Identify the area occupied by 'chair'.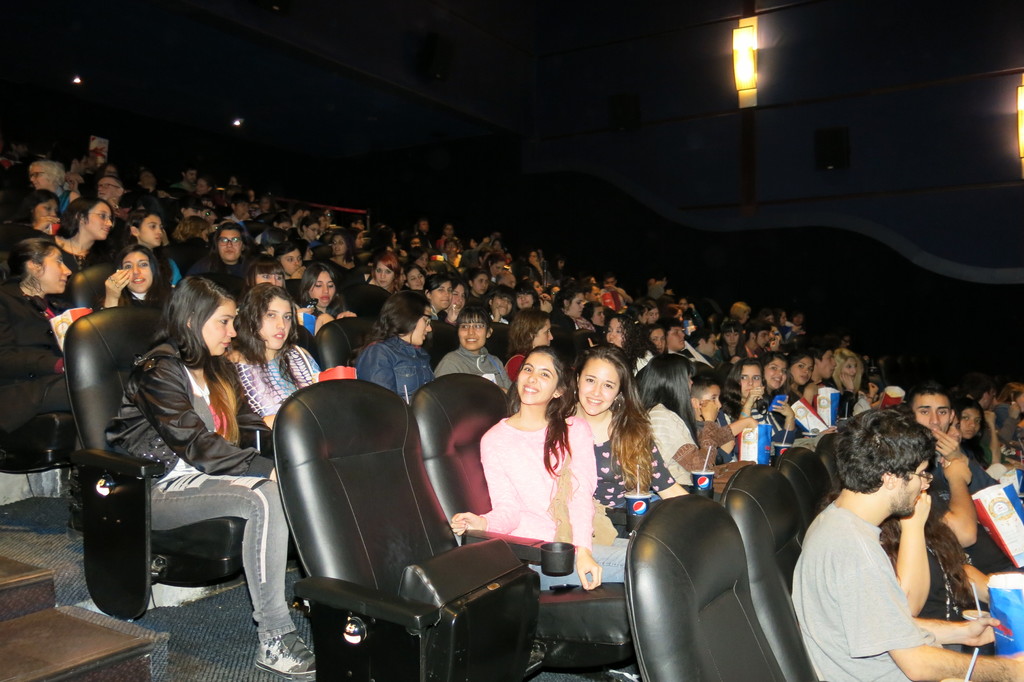
Area: locate(816, 435, 840, 501).
